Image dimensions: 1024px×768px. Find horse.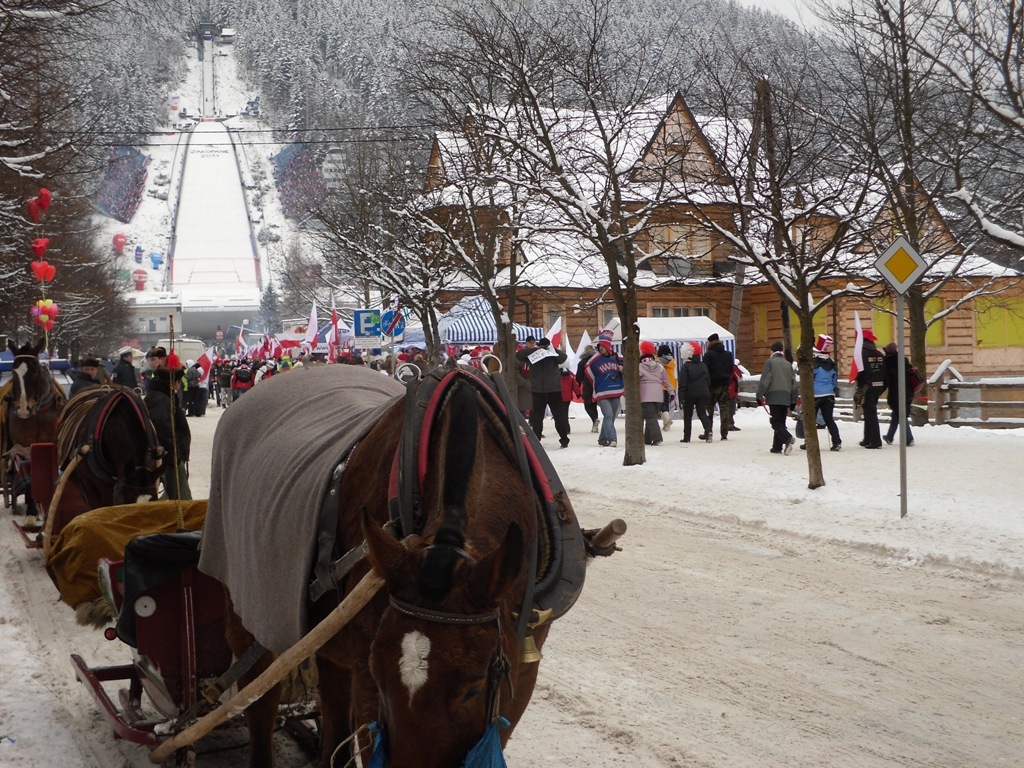
[left=56, top=385, right=169, bottom=509].
